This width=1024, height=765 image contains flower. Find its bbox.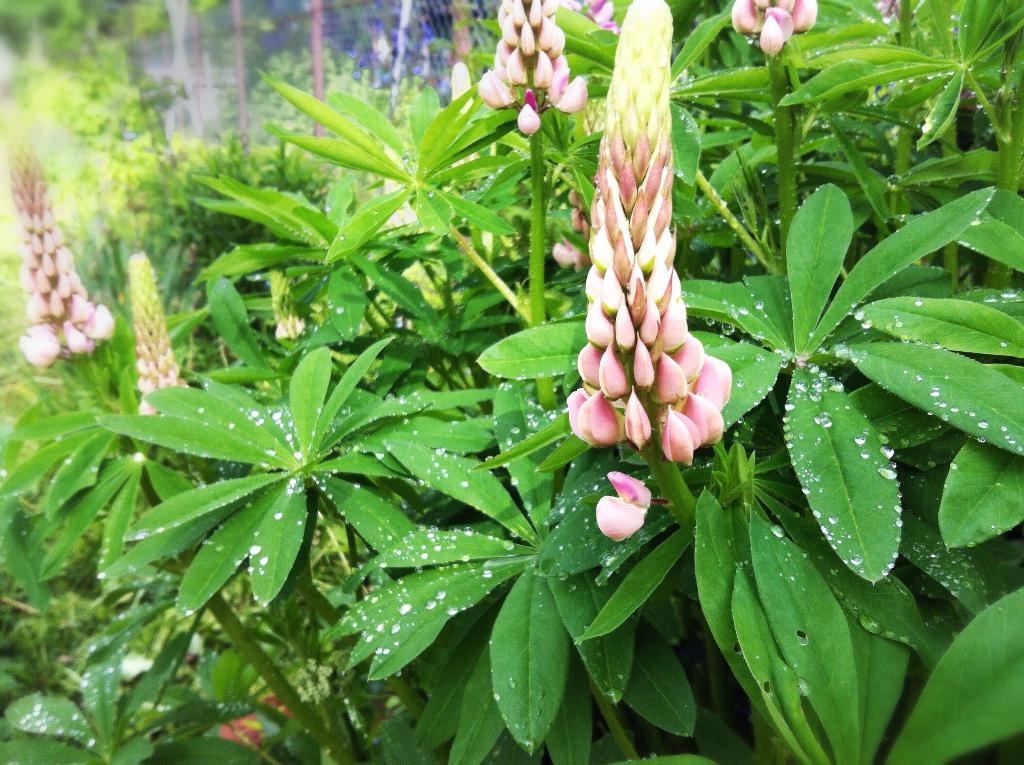
box=[479, 0, 628, 141].
